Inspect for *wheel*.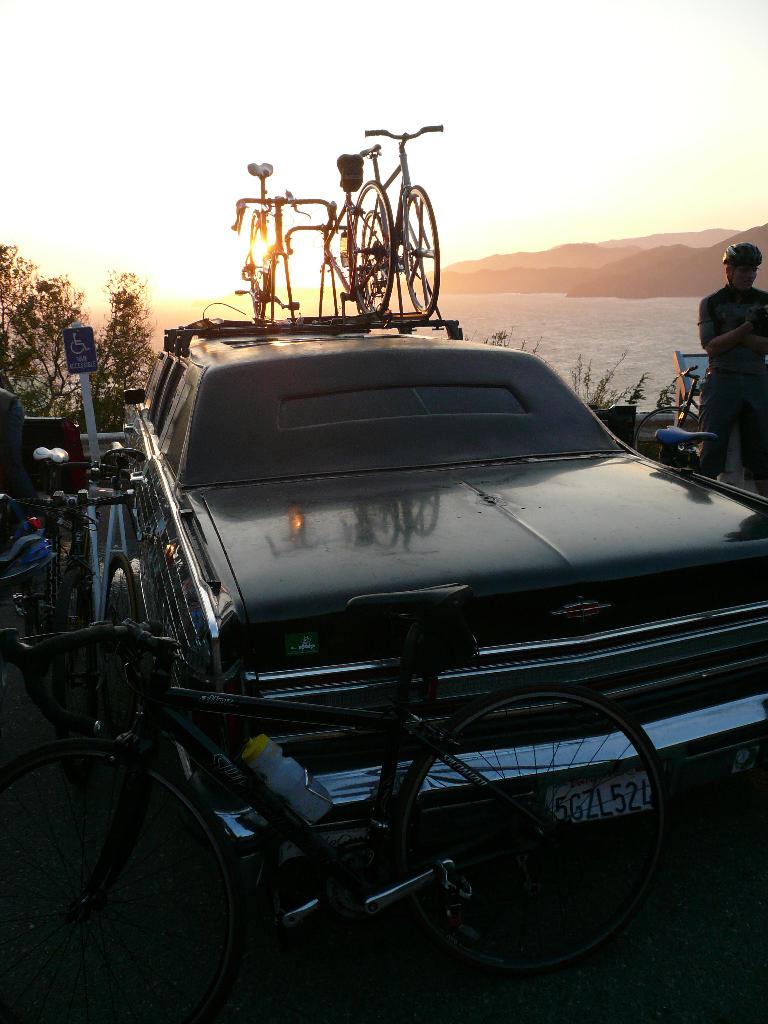
Inspection: l=0, t=736, r=252, b=1023.
